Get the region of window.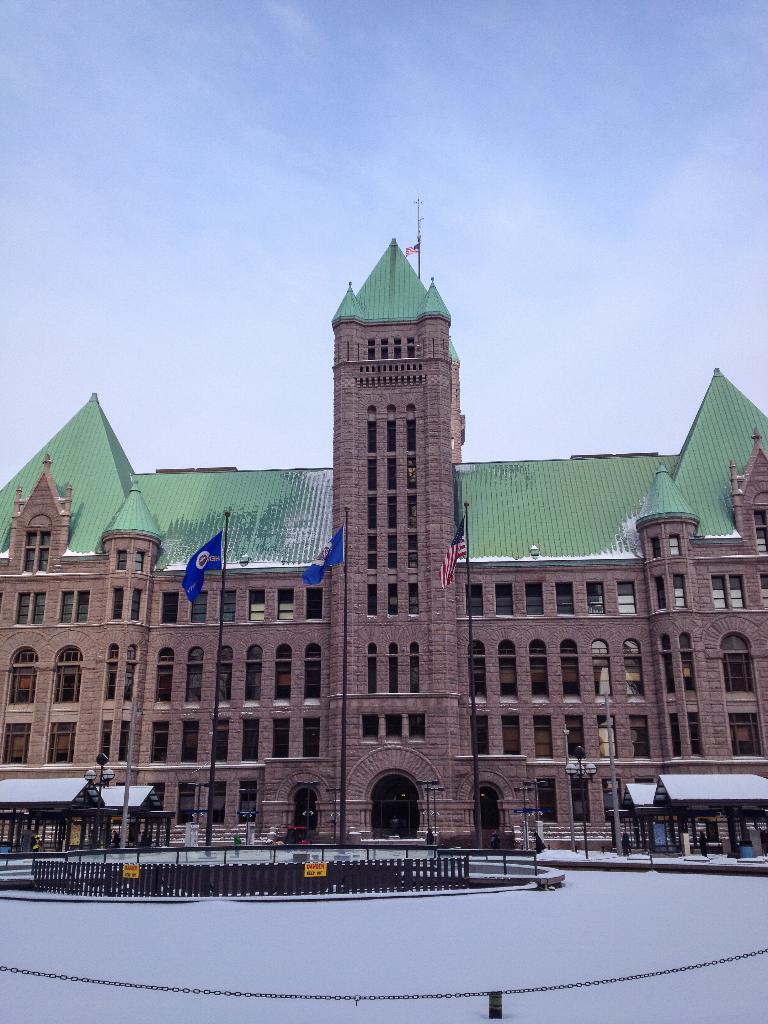
[x1=595, y1=714, x2=614, y2=760].
